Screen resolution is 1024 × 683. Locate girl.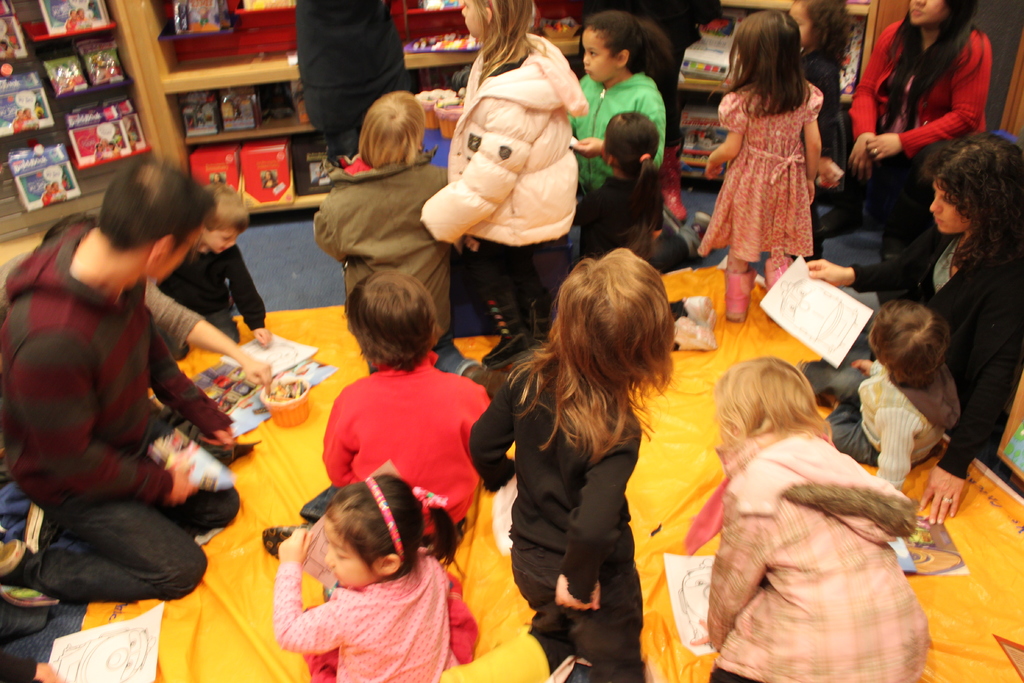
box(703, 354, 929, 682).
